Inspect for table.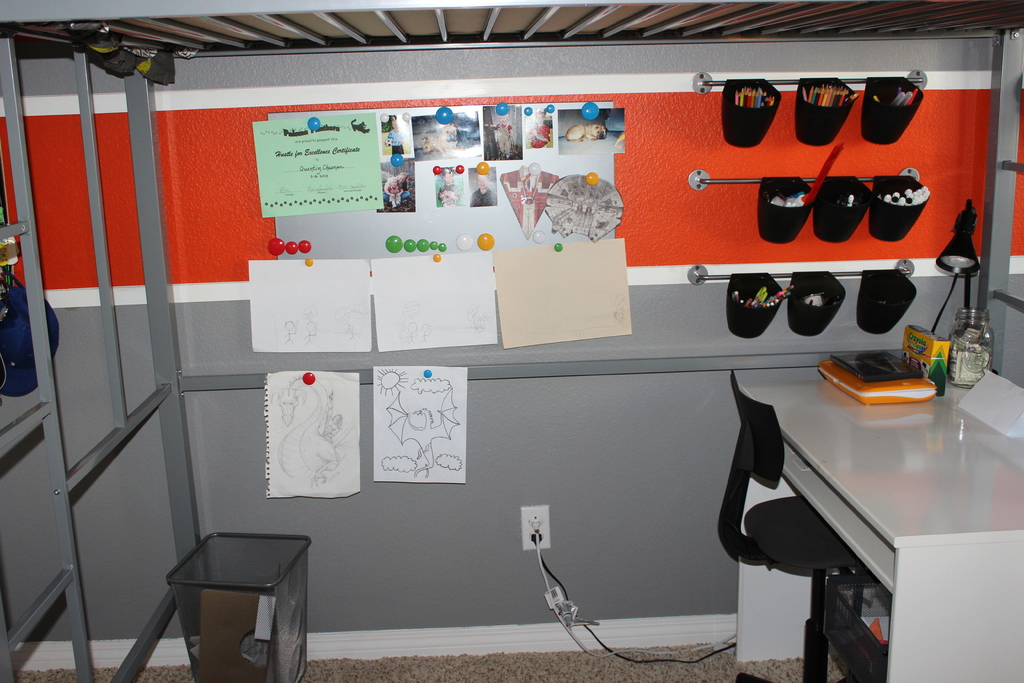
Inspection: [733, 372, 1023, 682].
